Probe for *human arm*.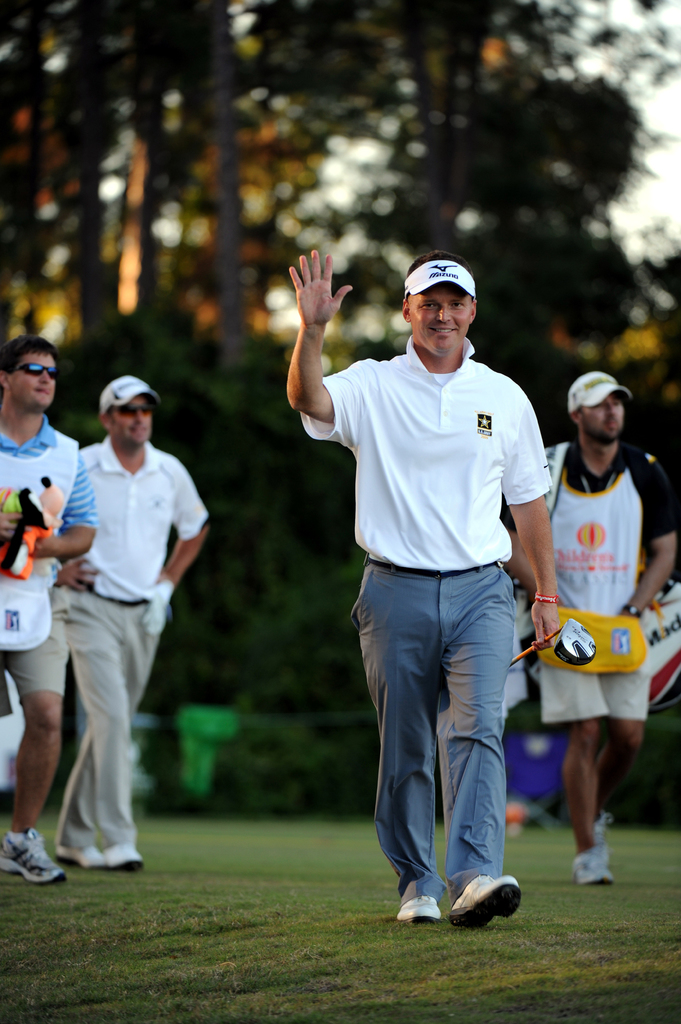
Probe result: (497, 401, 567, 637).
